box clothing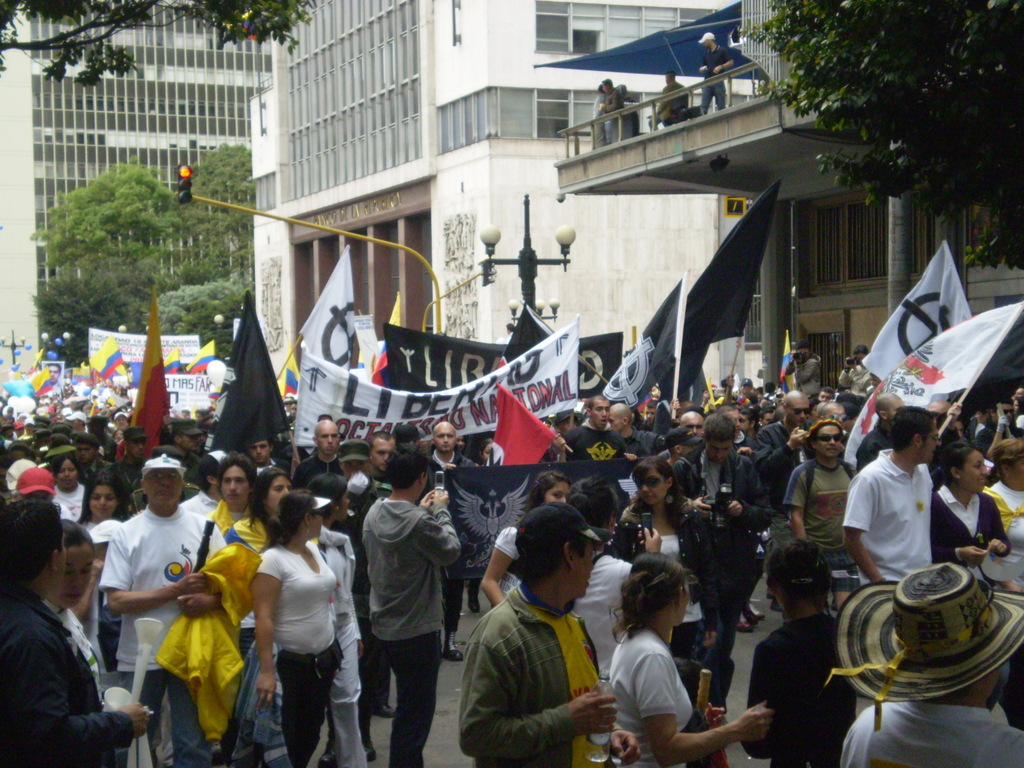
742, 612, 863, 767
